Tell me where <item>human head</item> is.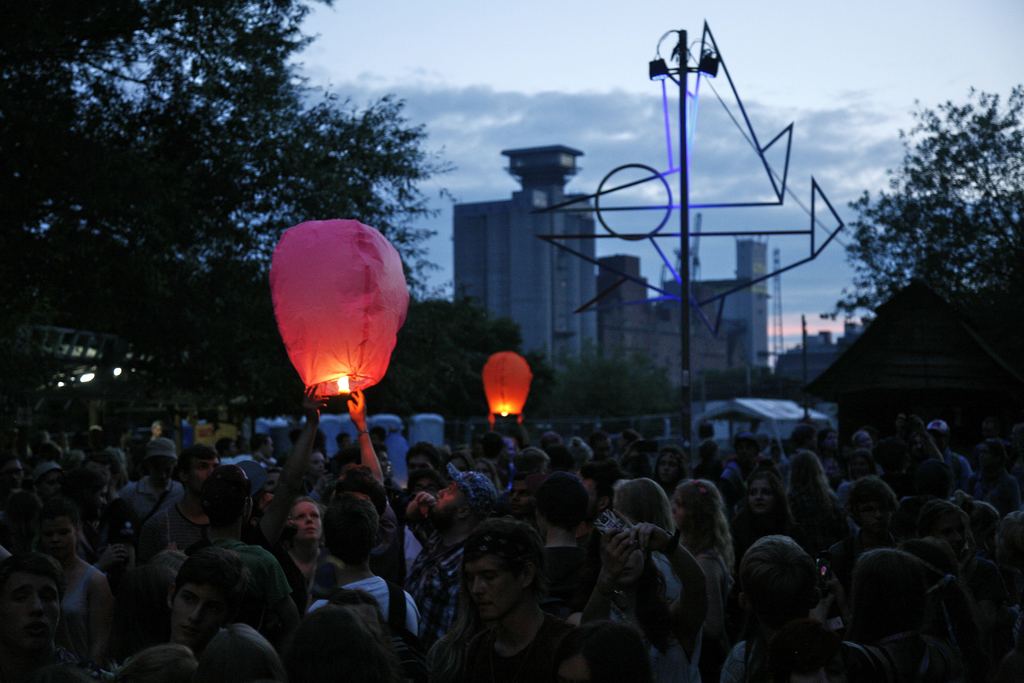
<item>human head</item> is at 288, 495, 325, 541.
